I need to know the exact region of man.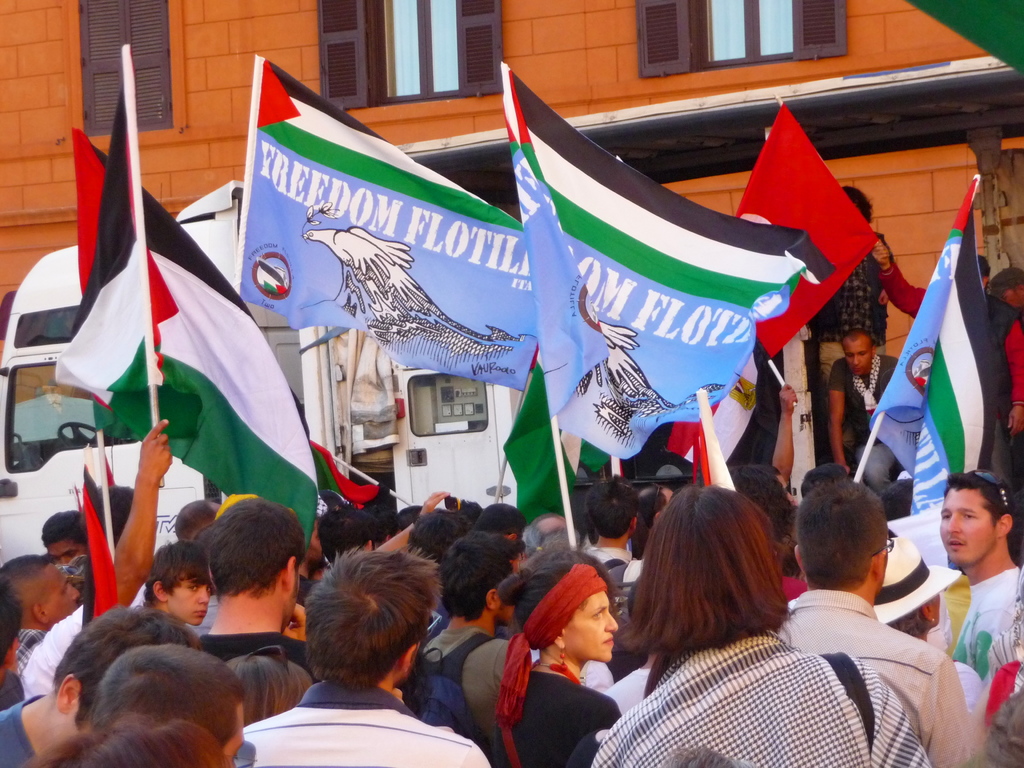
Region: detection(584, 478, 645, 674).
